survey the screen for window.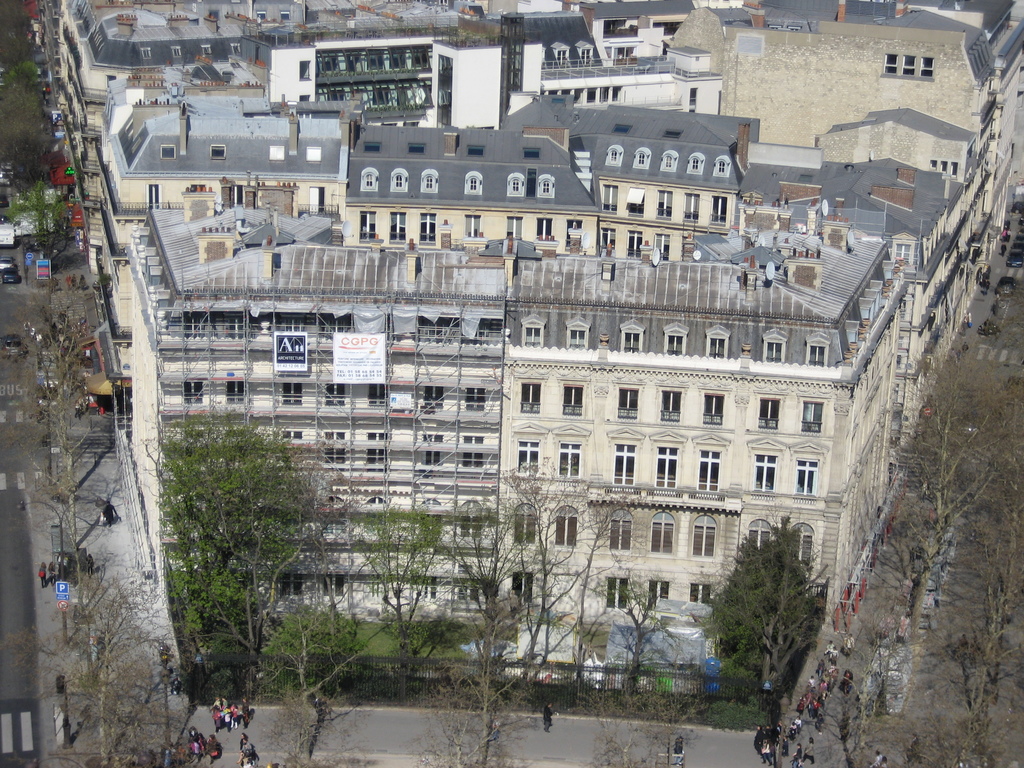
Survey found: <bbox>758, 450, 783, 491</bbox>.
